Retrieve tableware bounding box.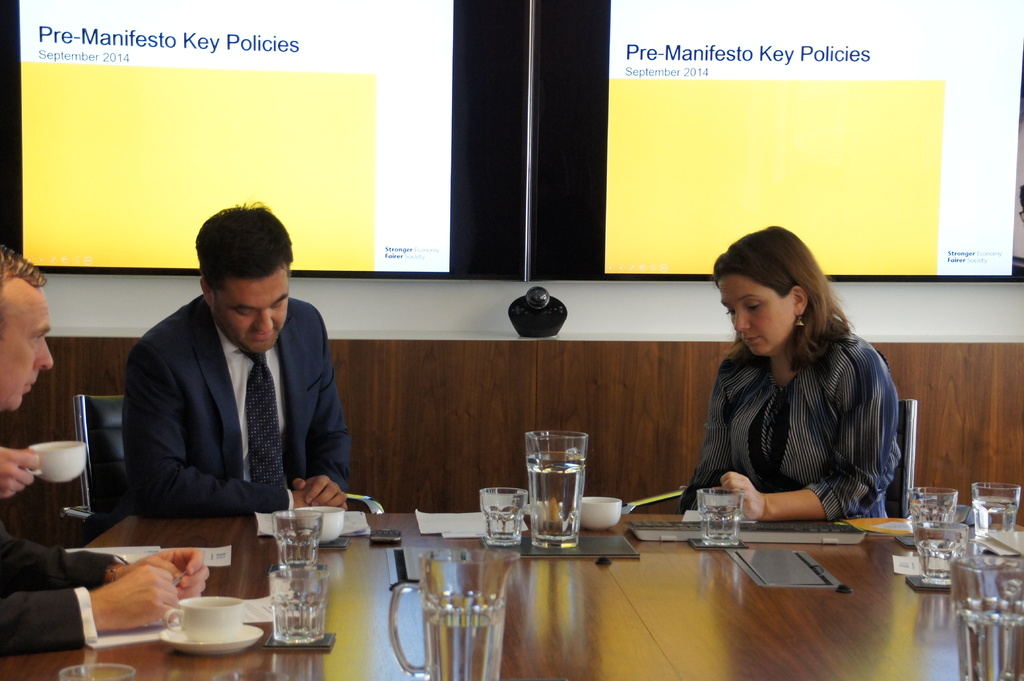
Bounding box: rect(479, 485, 529, 547).
